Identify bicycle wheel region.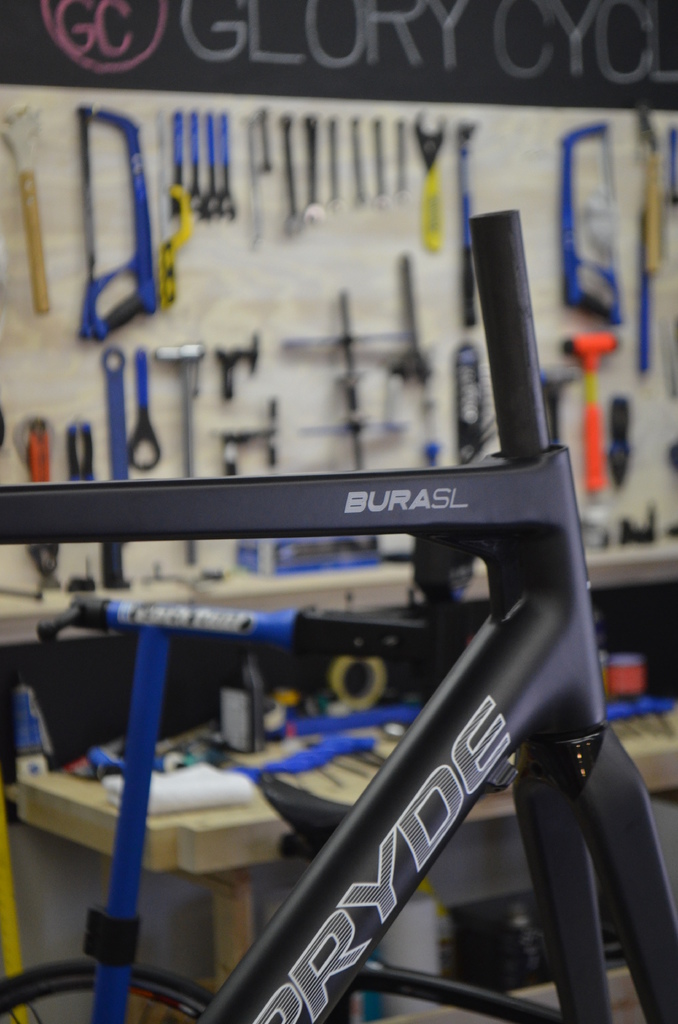
Region: [0, 964, 215, 1023].
